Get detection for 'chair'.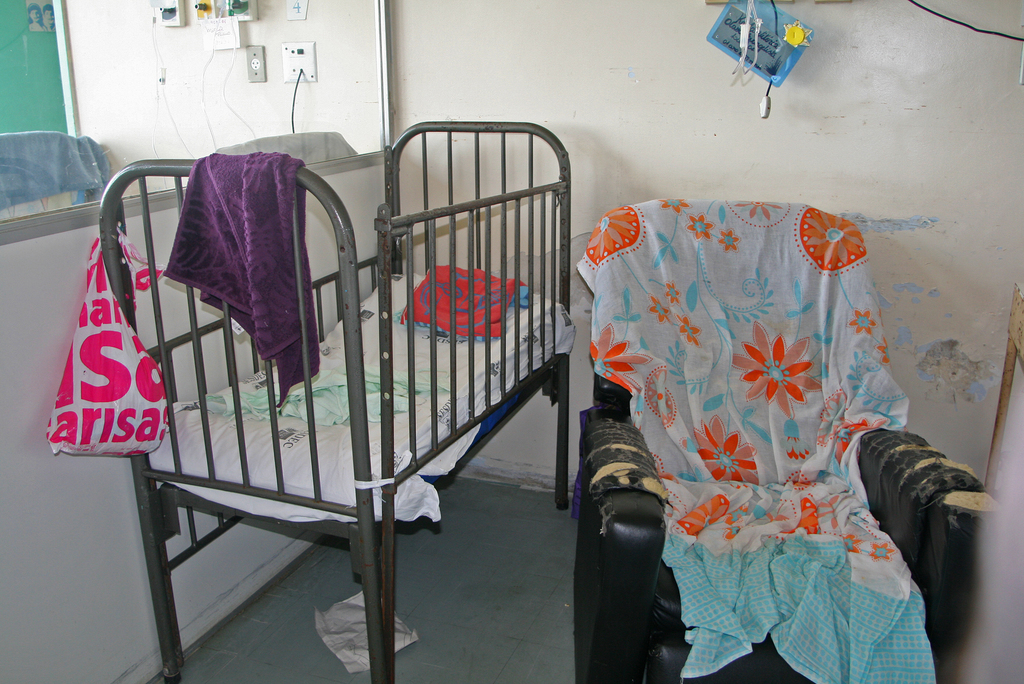
Detection: pyautogui.locateOnScreen(581, 198, 998, 683).
